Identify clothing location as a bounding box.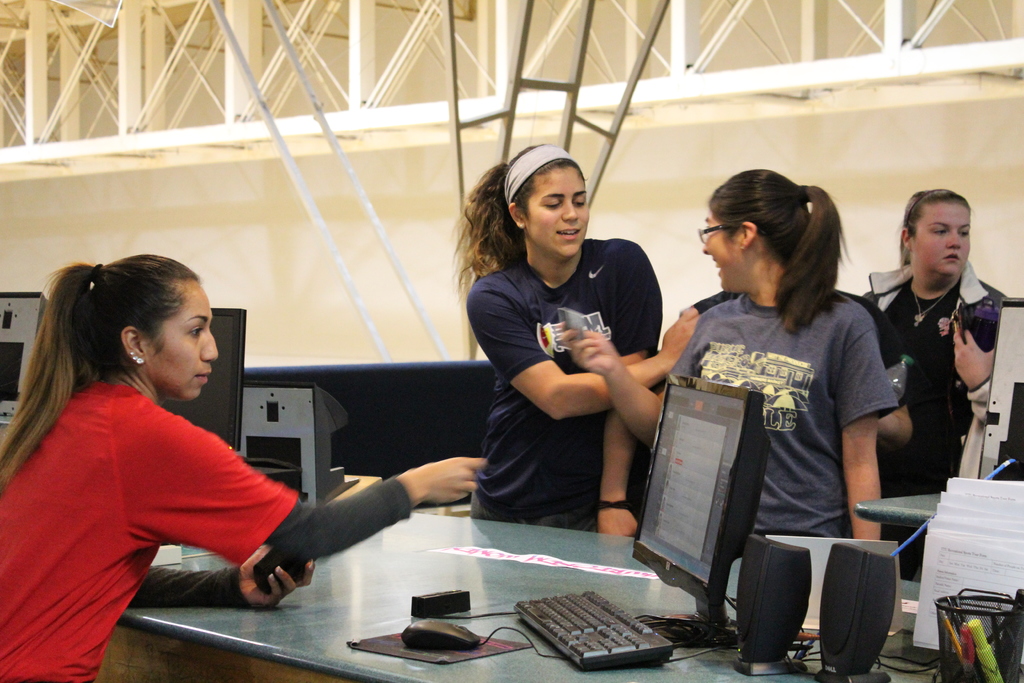
657, 288, 907, 600.
